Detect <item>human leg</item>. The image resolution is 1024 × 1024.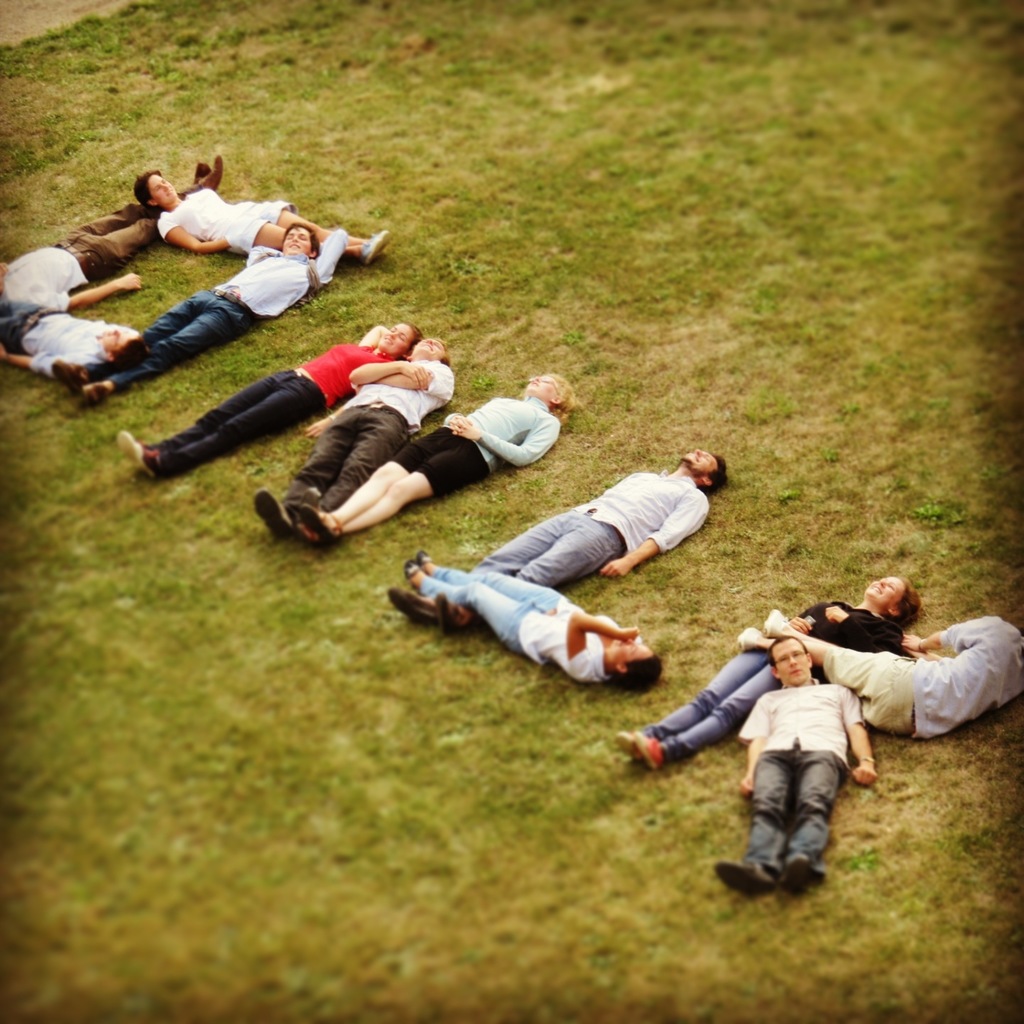
bbox(52, 286, 250, 403).
